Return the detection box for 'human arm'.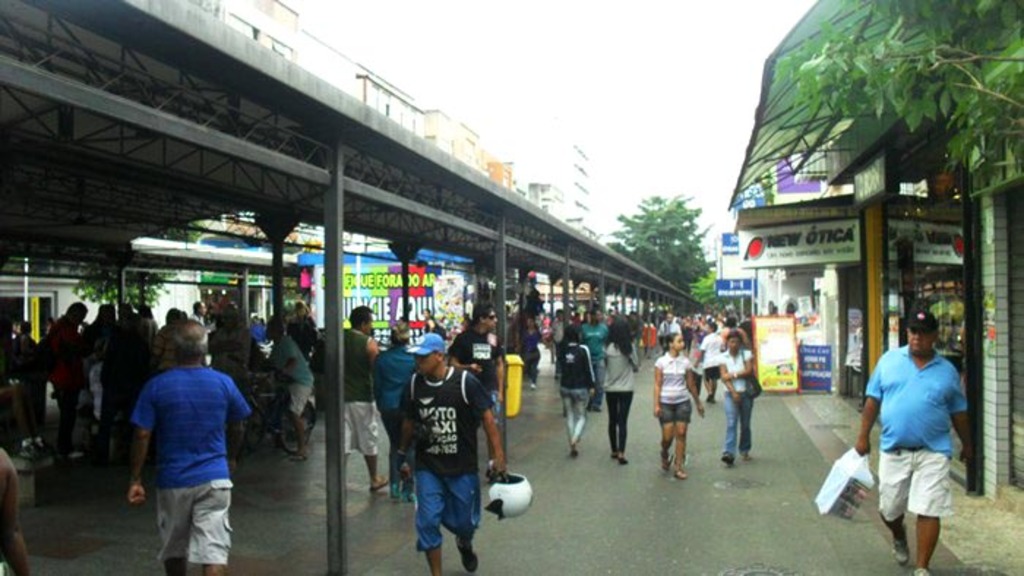
left=394, top=377, right=414, bottom=484.
